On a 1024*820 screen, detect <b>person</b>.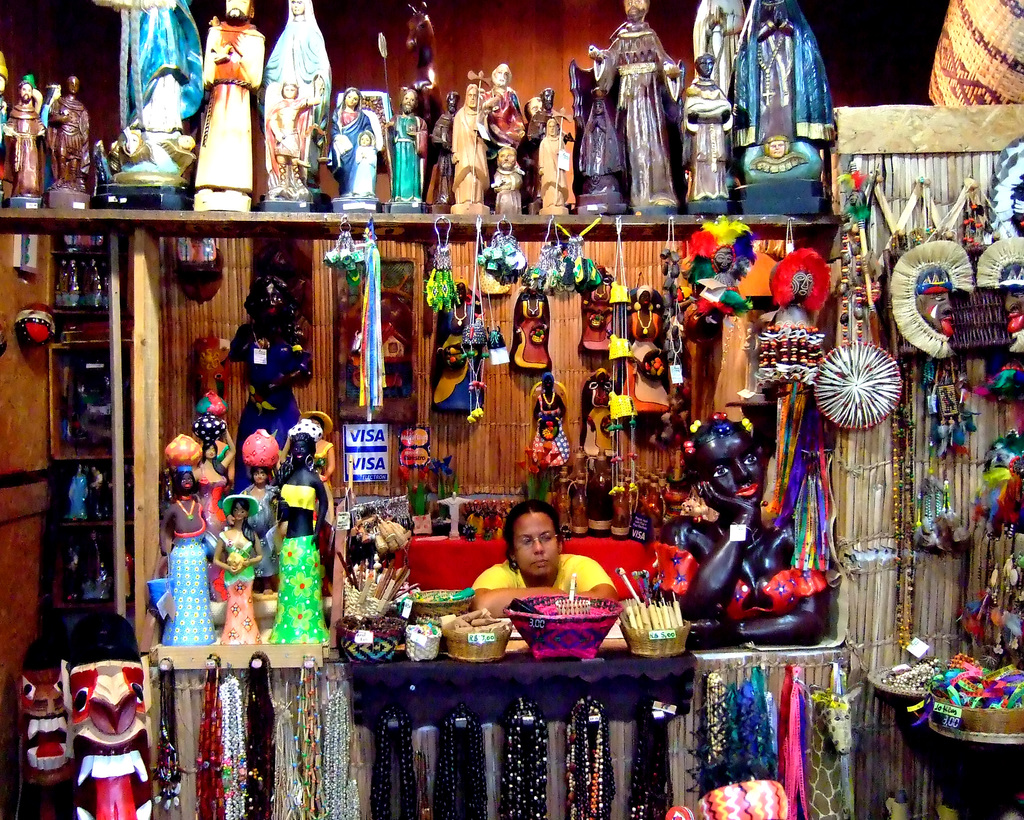
(left=335, top=128, right=381, bottom=214).
